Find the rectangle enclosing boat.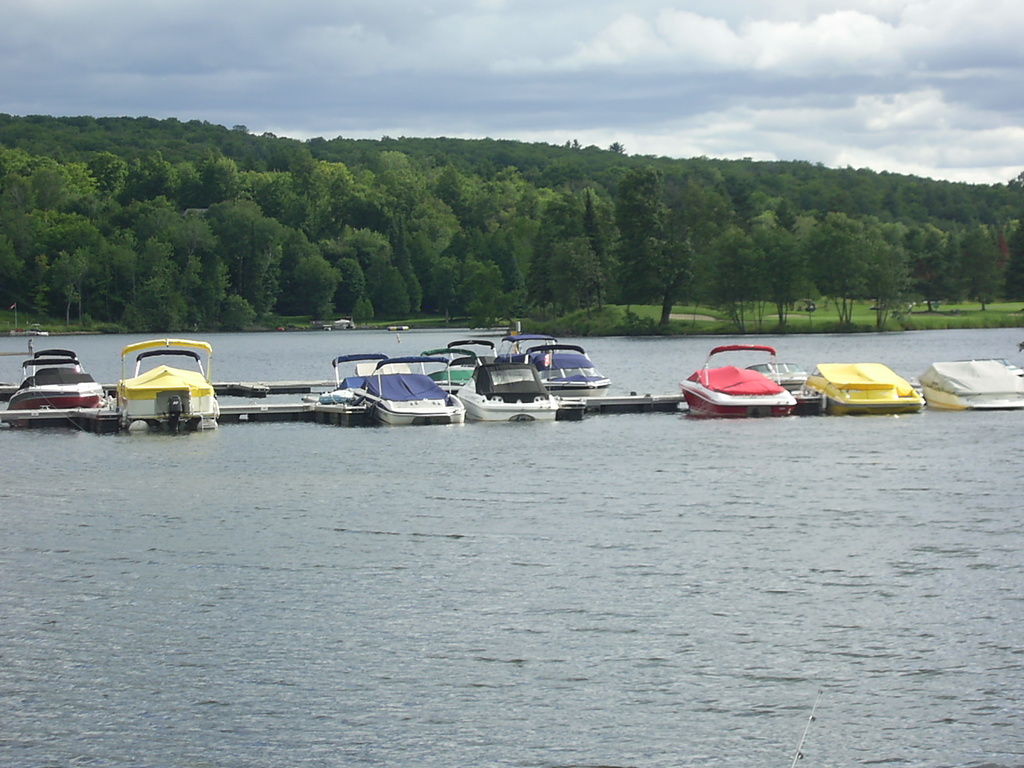
{"x1": 916, "y1": 358, "x2": 1023, "y2": 410}.
